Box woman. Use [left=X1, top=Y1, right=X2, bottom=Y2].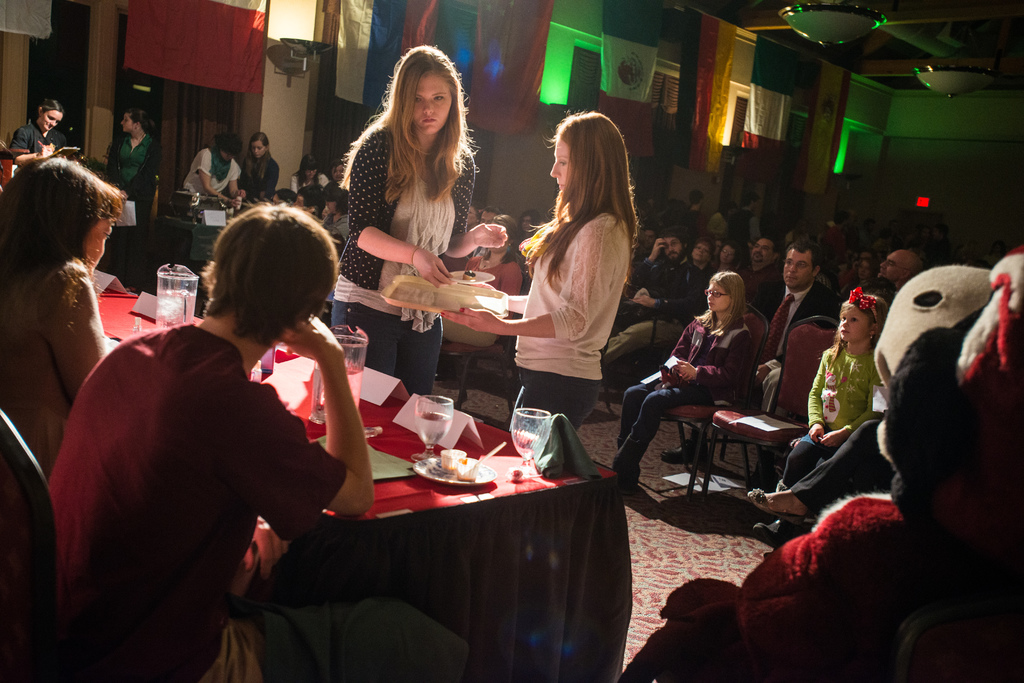
[left=0, top=157, right=130, bottom=484].
